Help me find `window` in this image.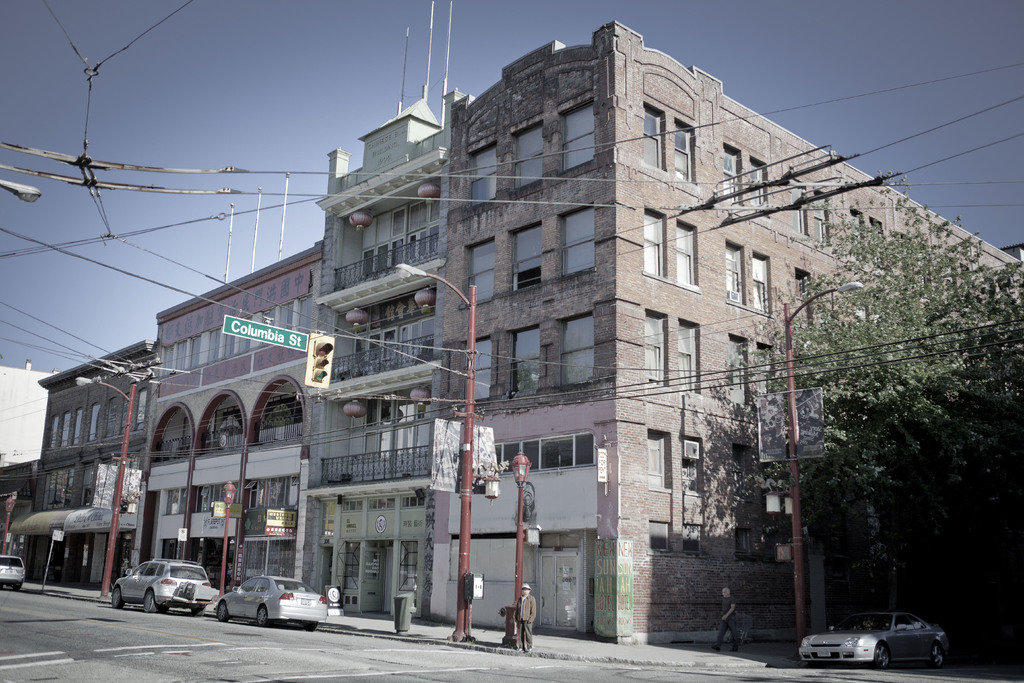
Found it: bbox=[750, 157, 764, 212].
